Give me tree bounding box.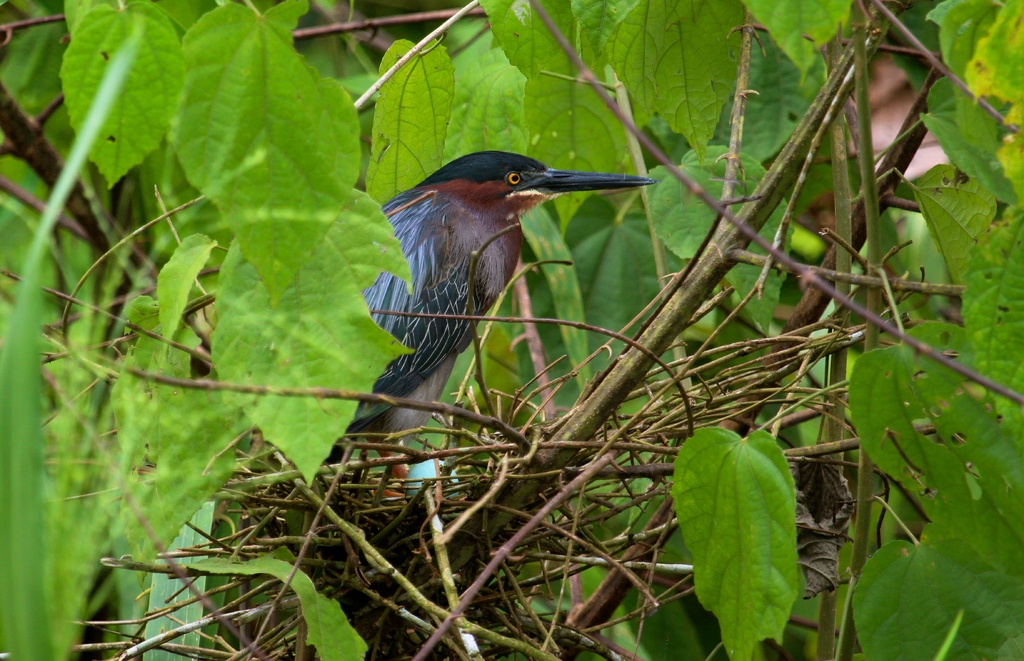
(0, 0, 983, 644).
